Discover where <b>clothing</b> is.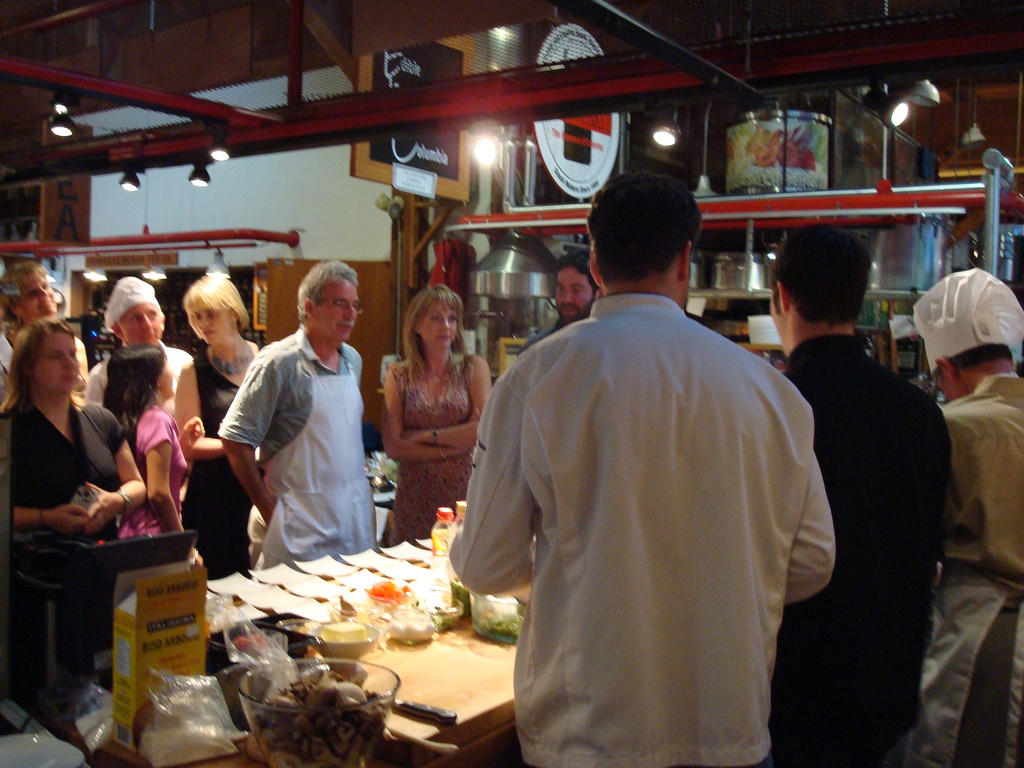
Discovered at bbox=[211, 326, 383, 564].
